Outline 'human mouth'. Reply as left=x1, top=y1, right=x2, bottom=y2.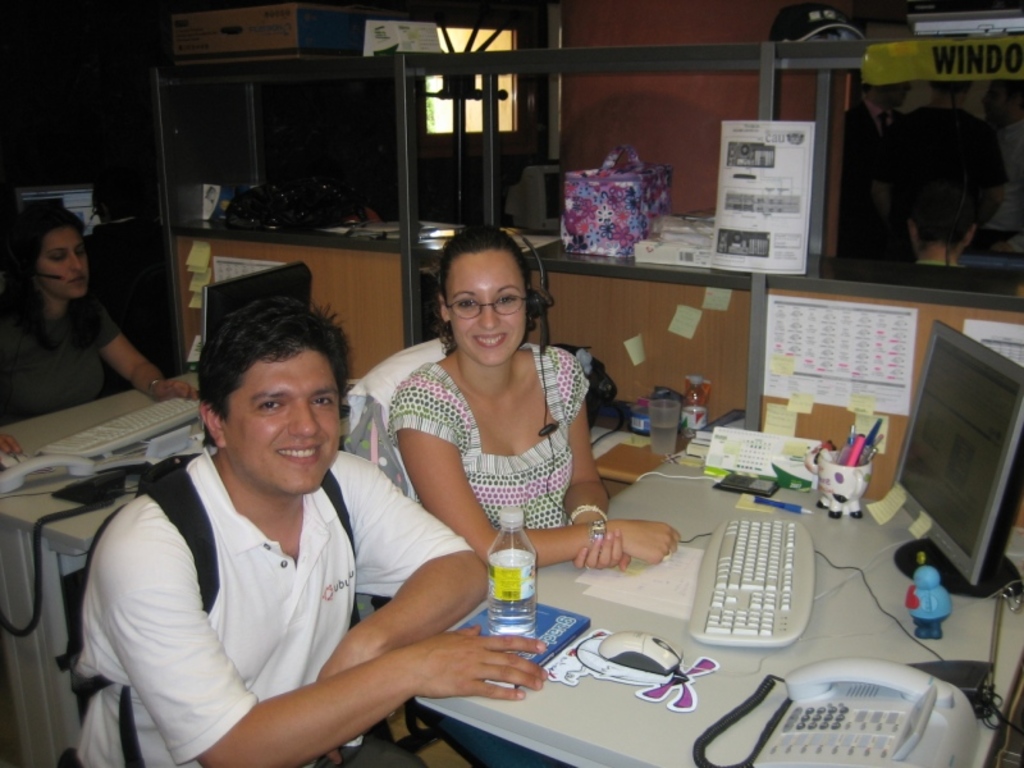
left=65, top=270, right=92, bottom=285.
